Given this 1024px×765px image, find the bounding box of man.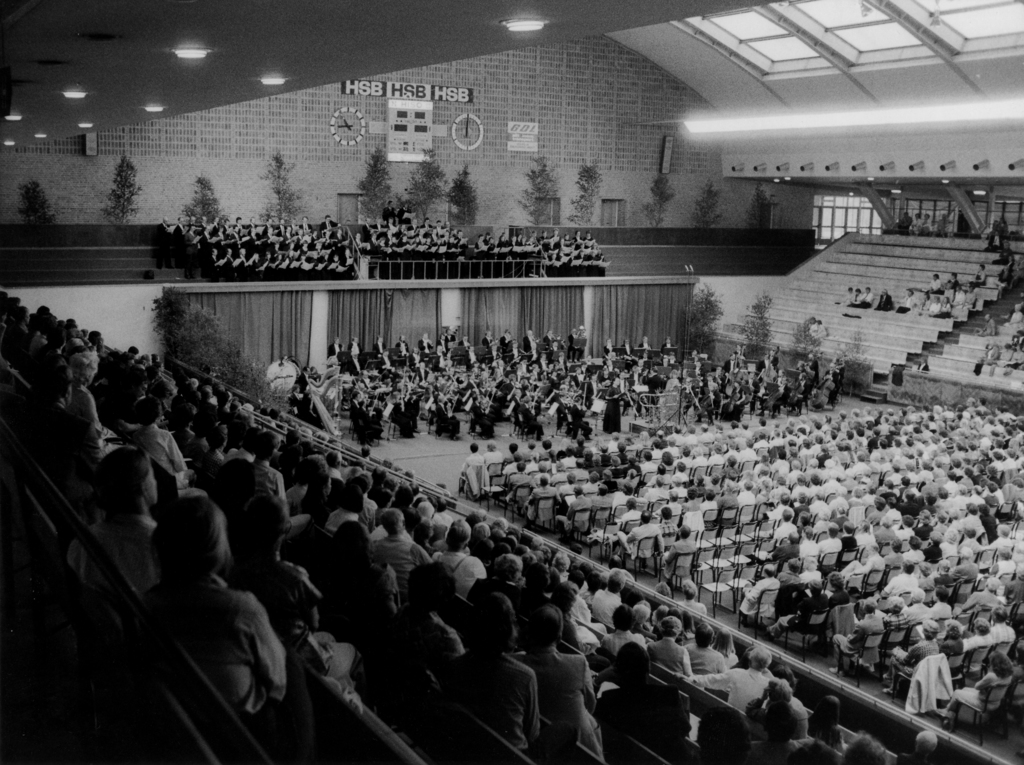
pyautogui.locateOnScreen(555, 487, 595, 525).
